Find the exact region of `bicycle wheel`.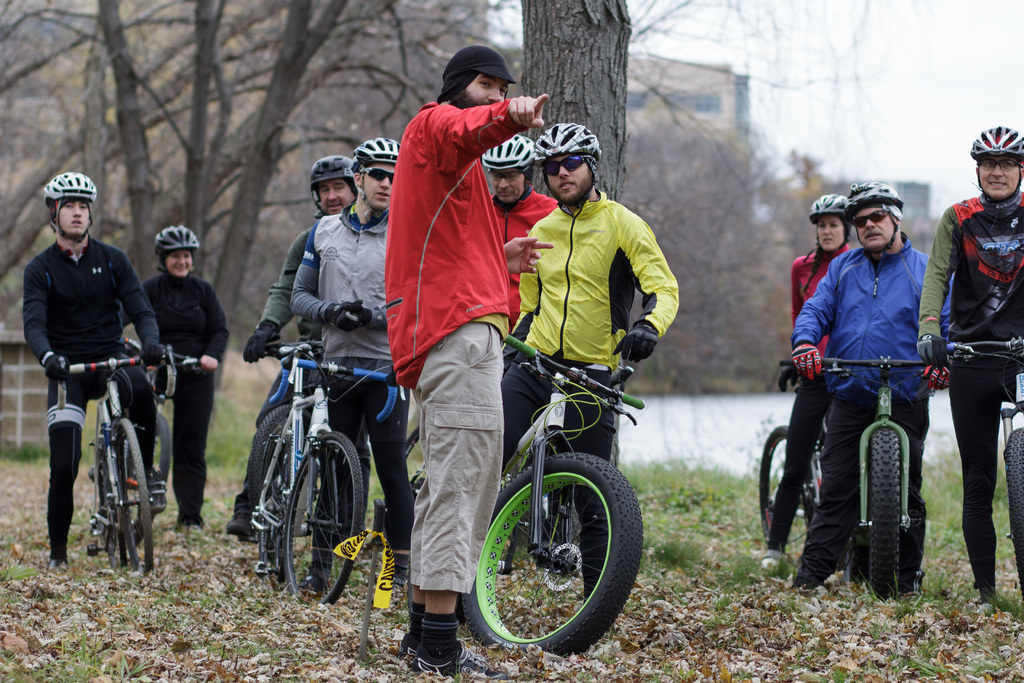
Exact region: bbox(127, 408, 169, 541).
